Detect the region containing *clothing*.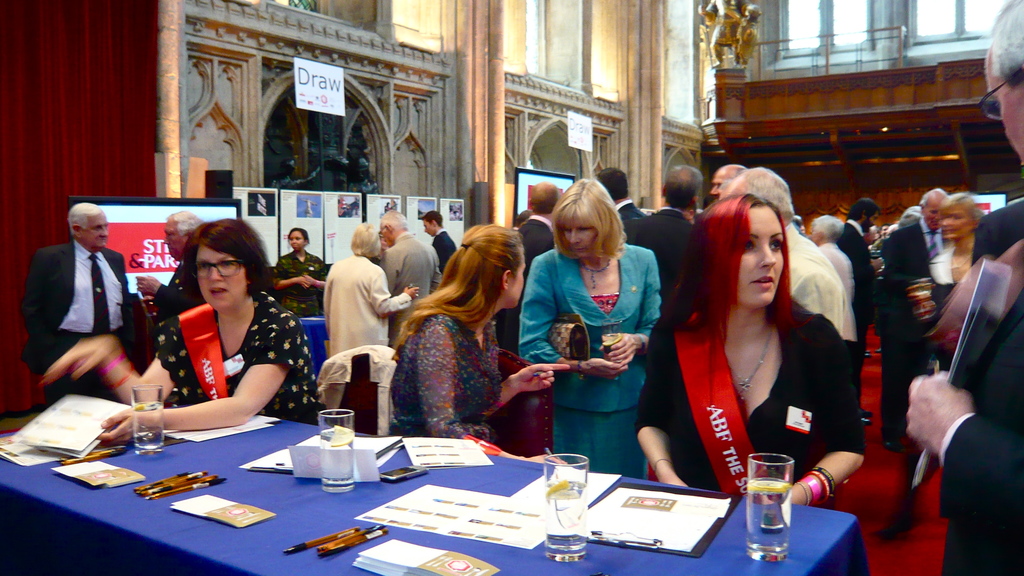
locate(929, 365, 1023, 575).
